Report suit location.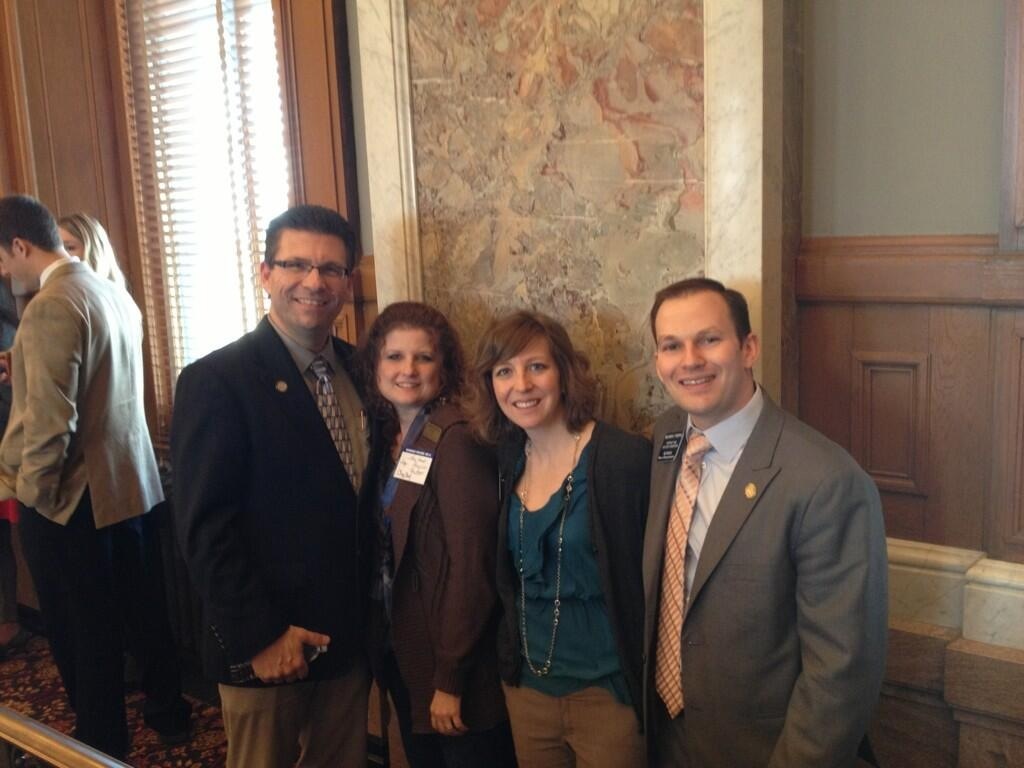
Report: {"left": 613, "top": 310, "right": 898, "bottom": 767}.
